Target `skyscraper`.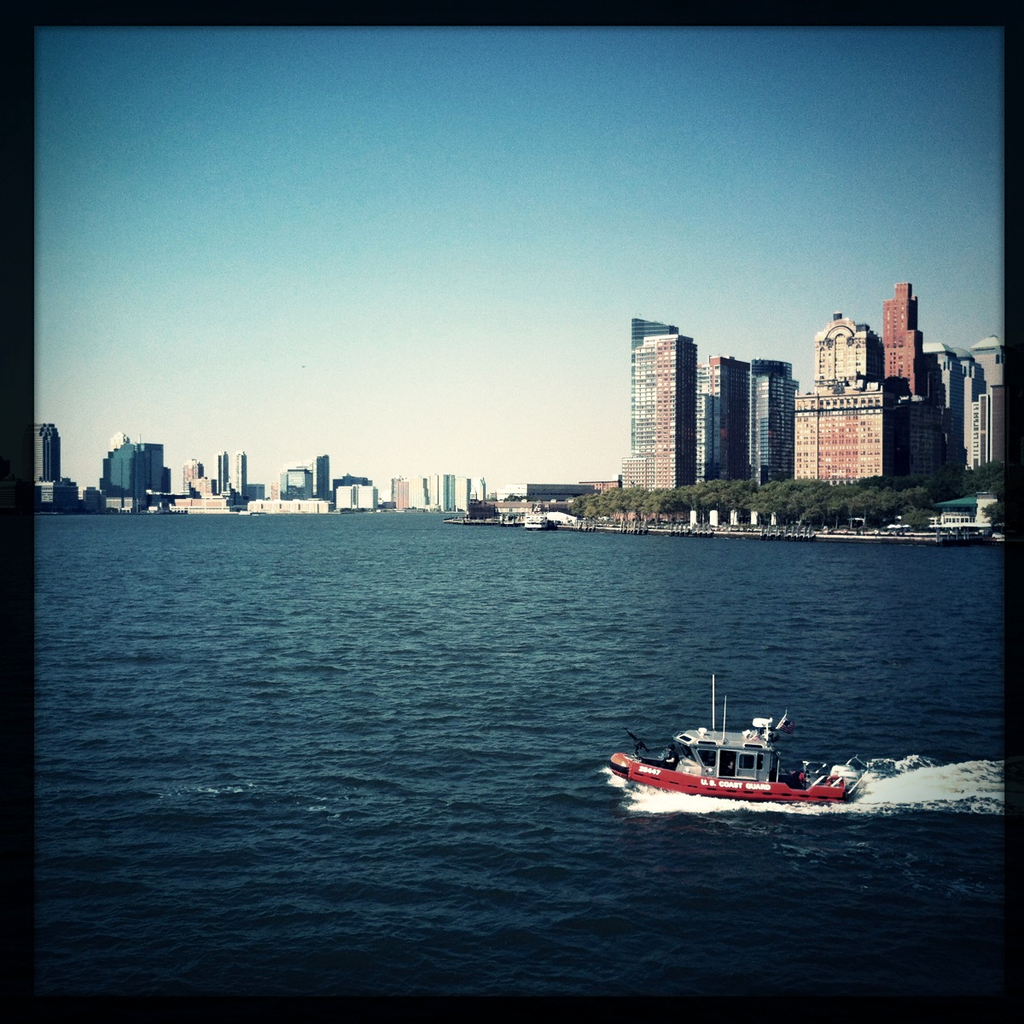
Target region: [left=630, top=315, right=679, bottom=457].
